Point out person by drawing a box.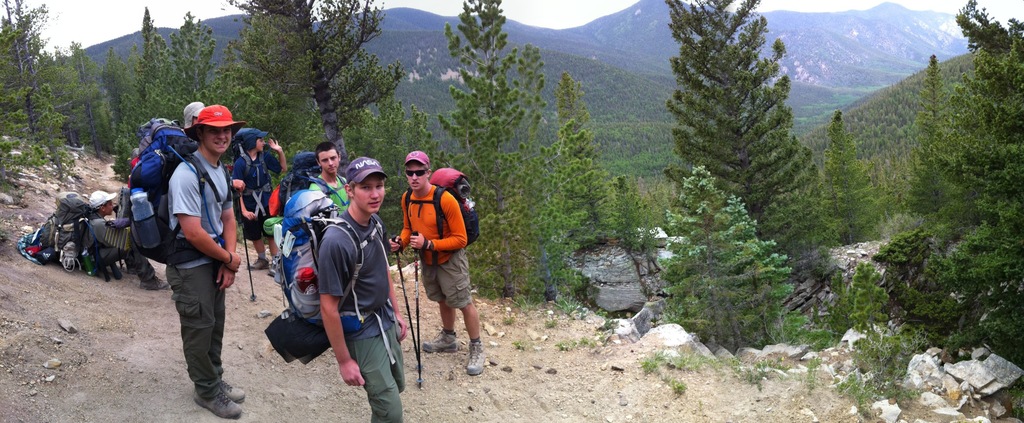
Rect(168, 105, 239, 413).
